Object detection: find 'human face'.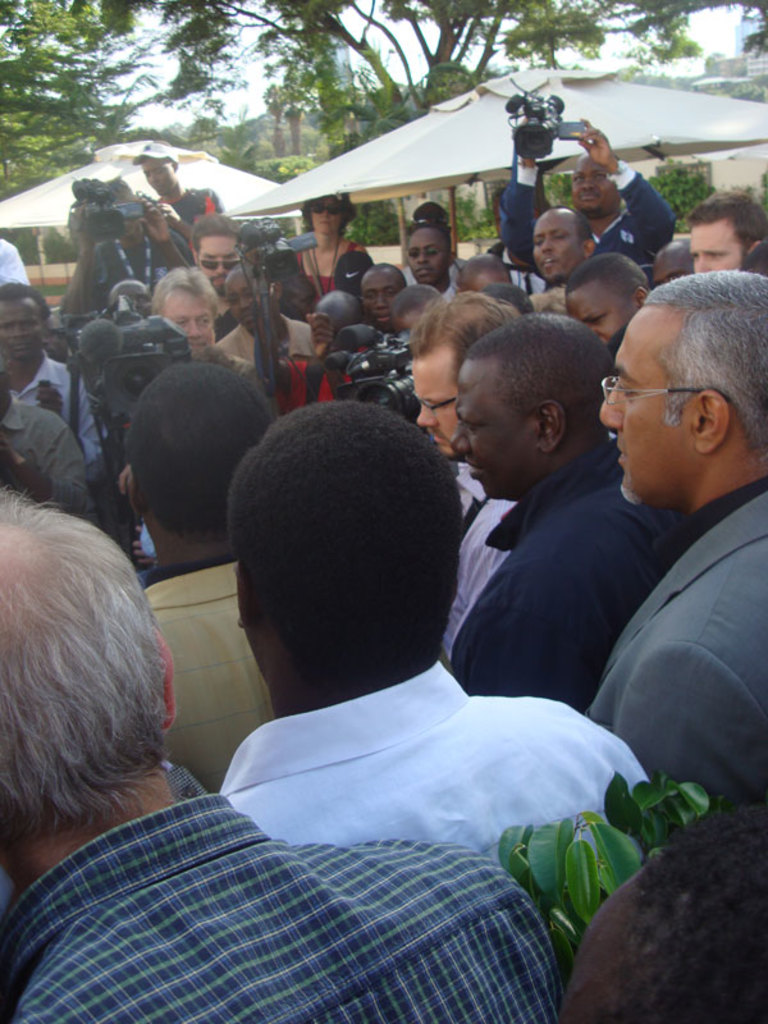
rect(451, 355, 535, 499).
